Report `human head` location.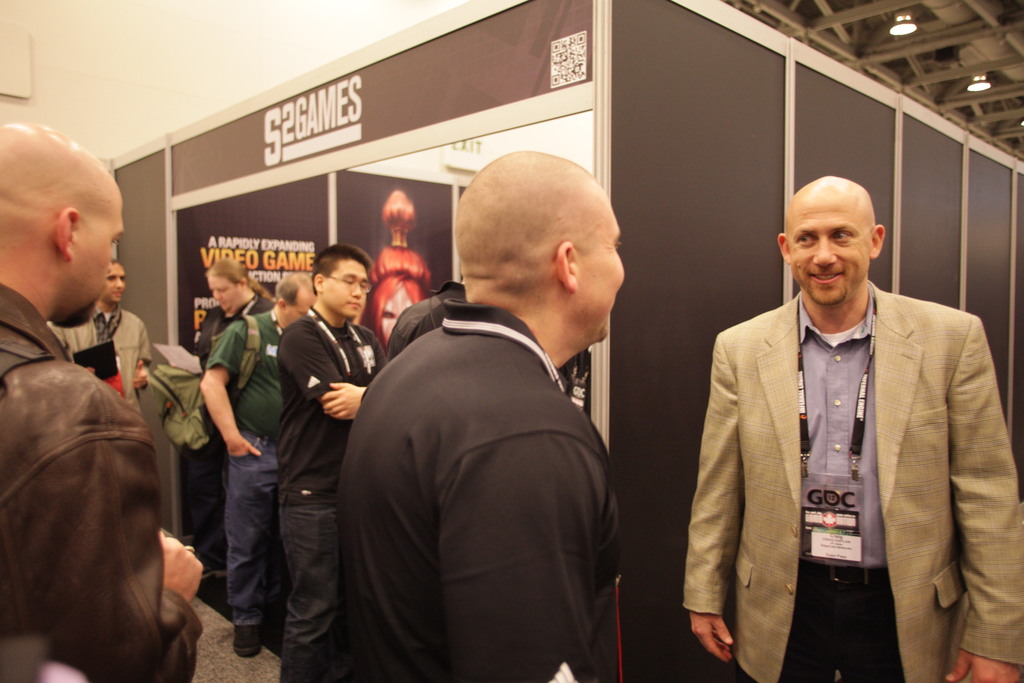
Report: left=273, top=274, right=321, bottom=328.
